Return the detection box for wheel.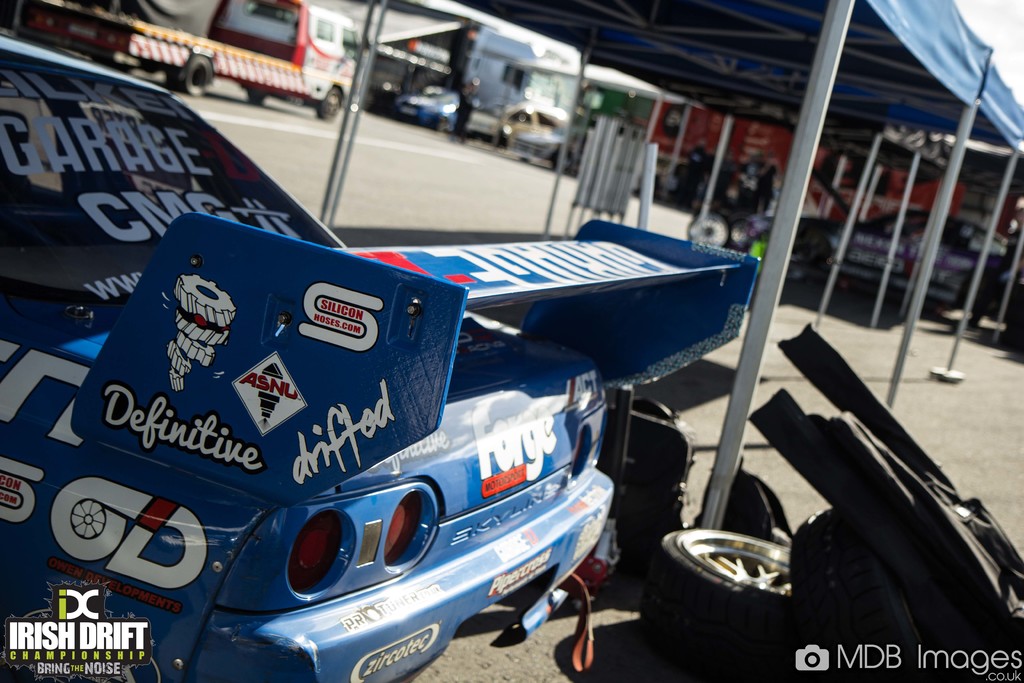
312/80/340/120.
